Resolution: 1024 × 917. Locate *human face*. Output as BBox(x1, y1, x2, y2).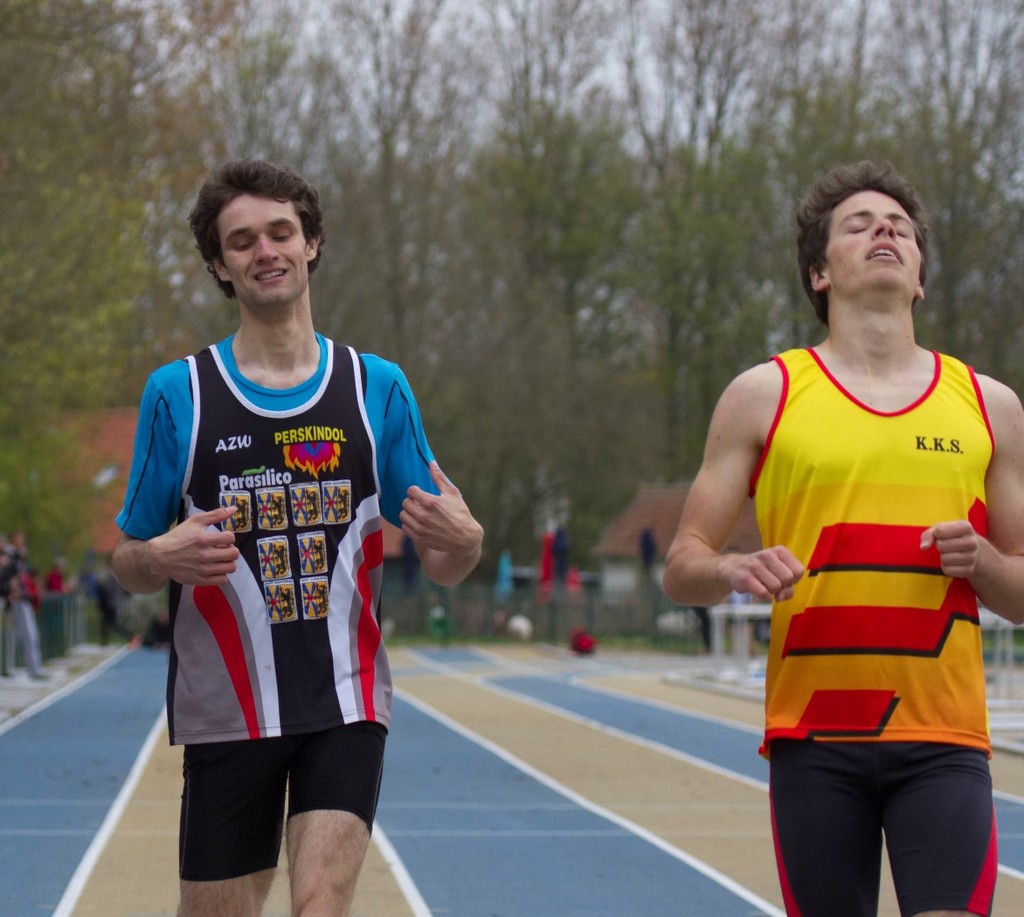
BBox(218, 191, 307, 304).
